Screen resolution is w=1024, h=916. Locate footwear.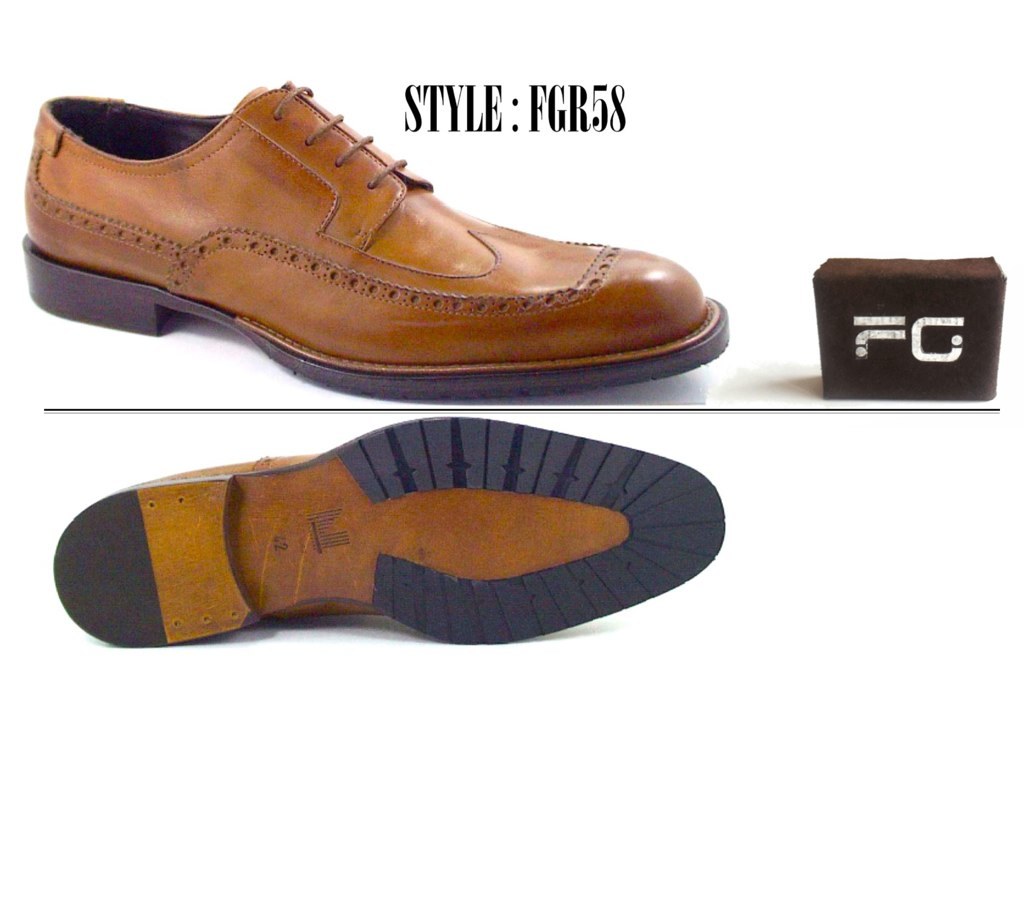
{"x1": 24, "y1": 82, "x2": 725, "y2": 399}.
